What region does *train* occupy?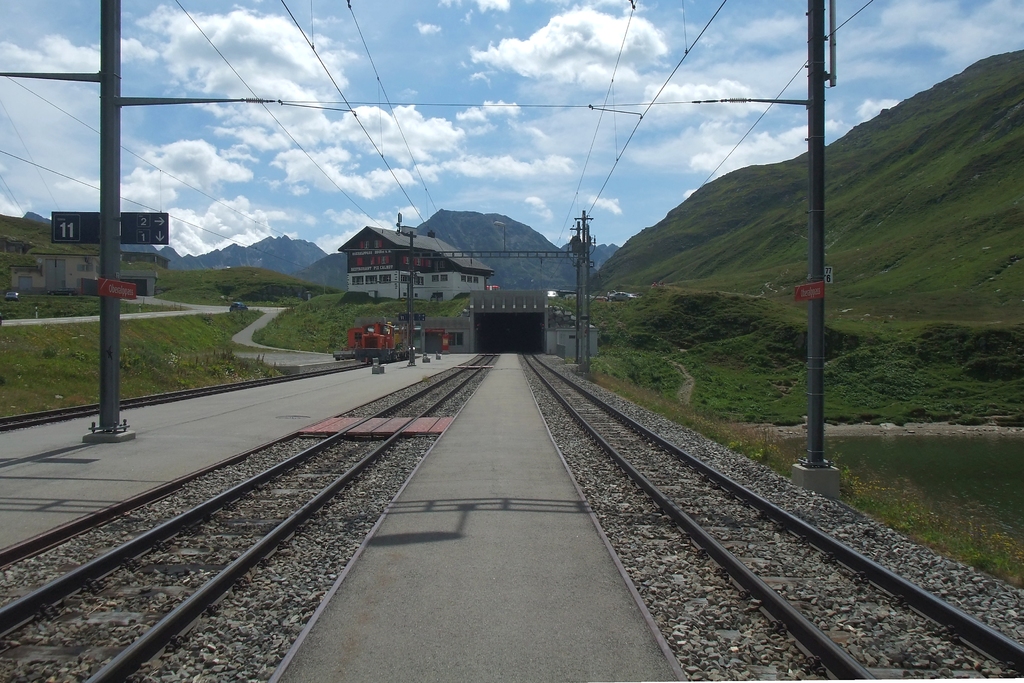
<region>355, 324, 430, 354</region>.
